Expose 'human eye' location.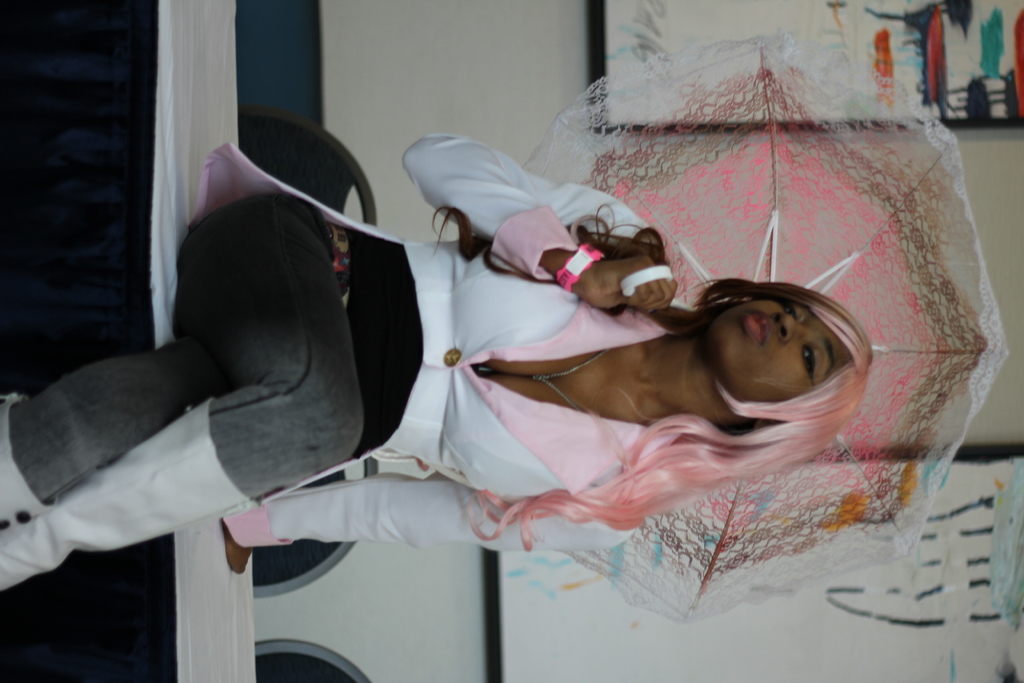
Exposed at 798,344,822,385.
